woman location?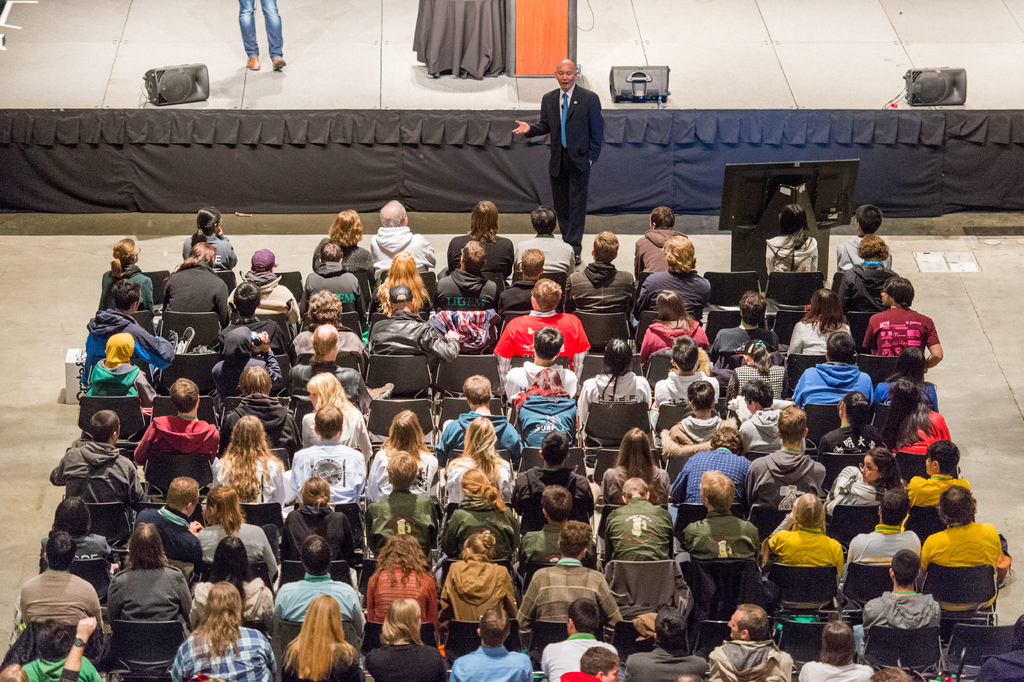
pyautogui.locateOnScreen(877, 381, 954, 458)
